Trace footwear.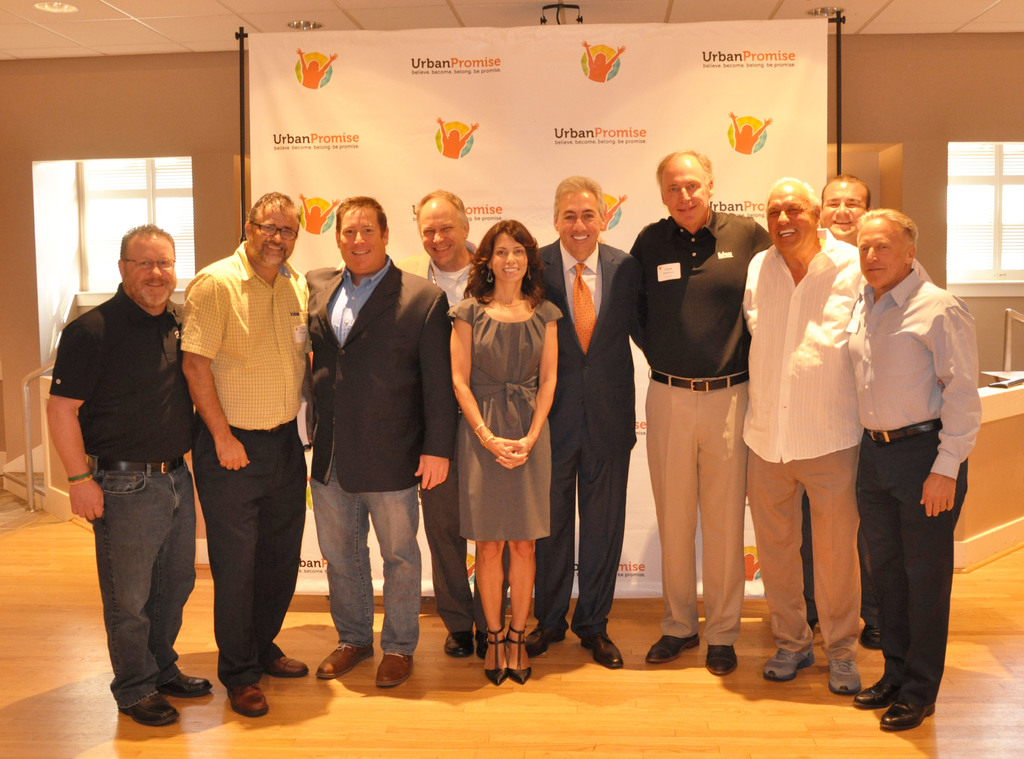
Traced to x1=509 y1=625 x2=537 y2=687.
